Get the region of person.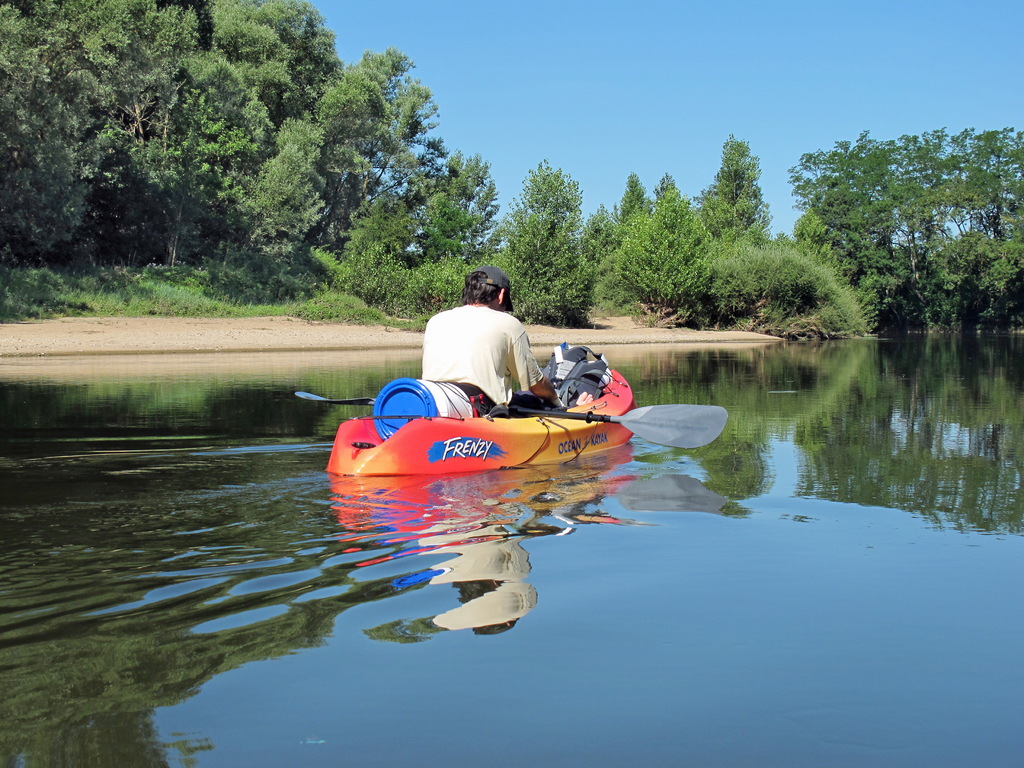
[left=422, top=266, right=561, bottom=405].
